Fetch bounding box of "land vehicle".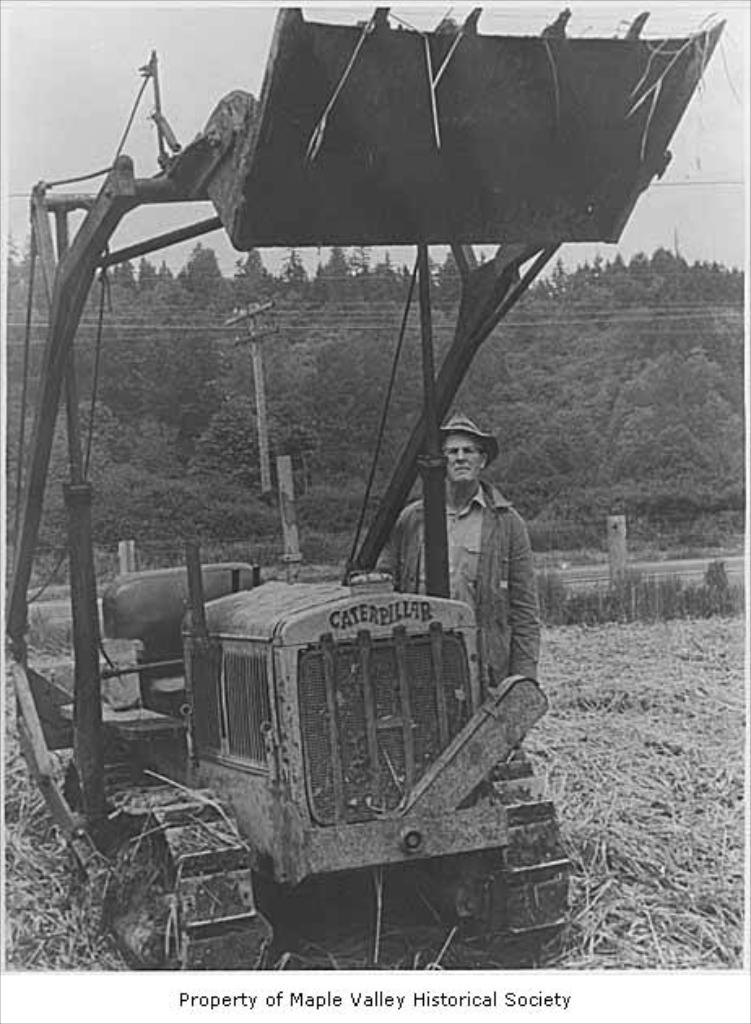
Bbox: 0:0:723:967.
